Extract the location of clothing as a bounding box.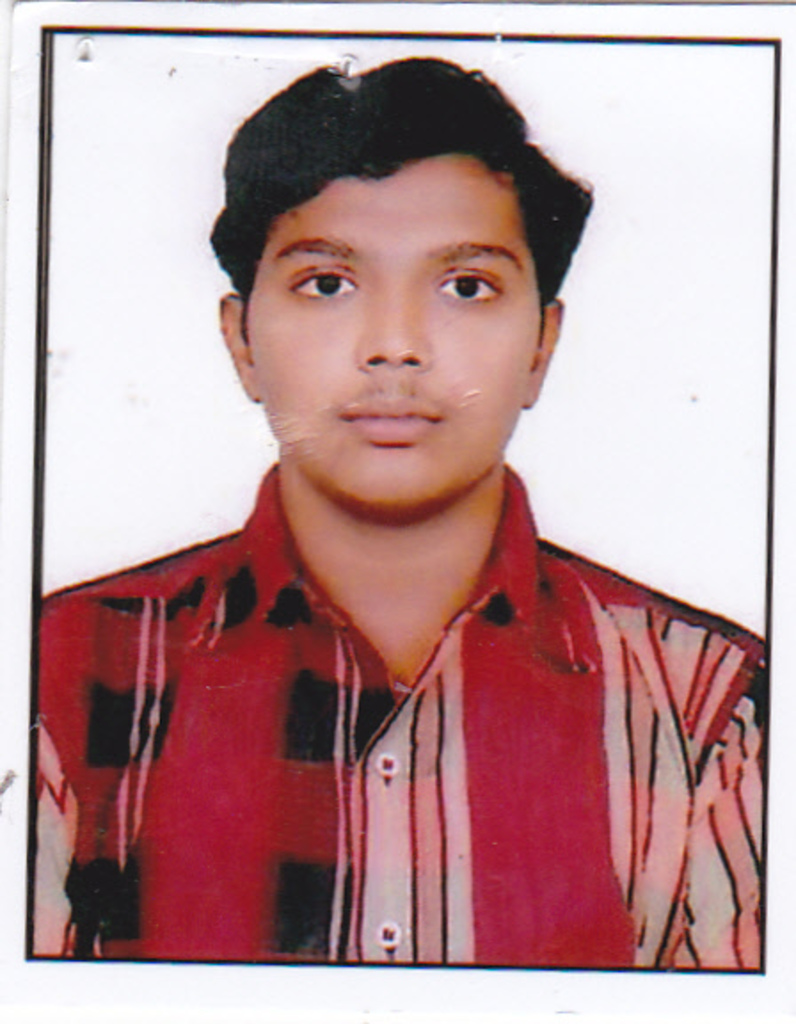
59, 468, 737, 946.
